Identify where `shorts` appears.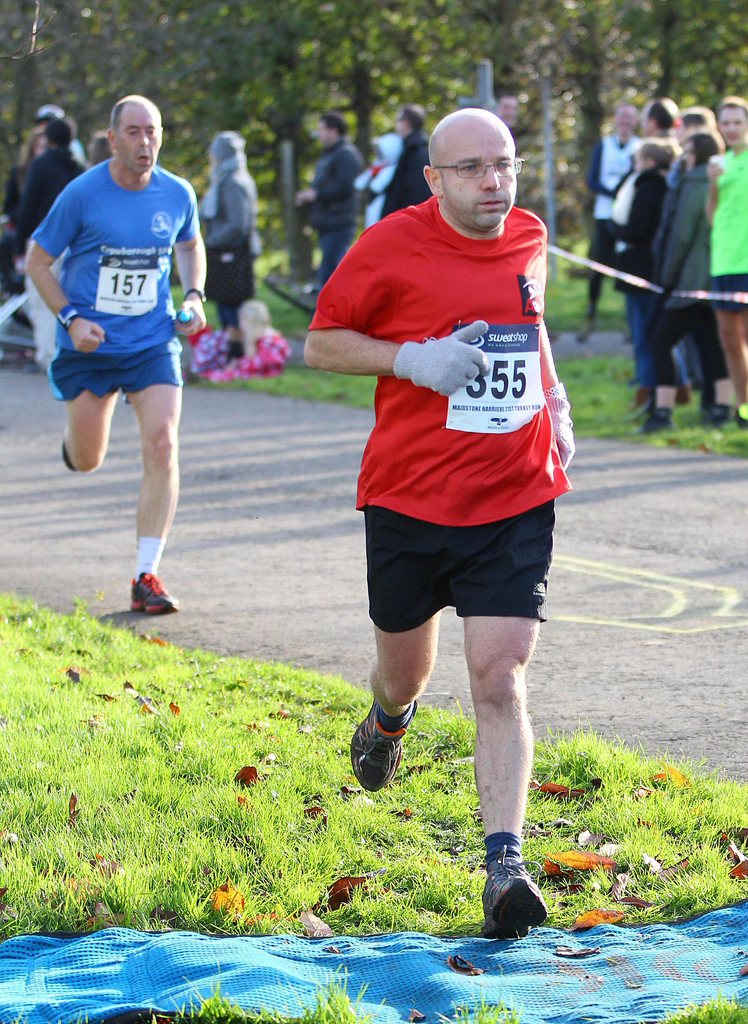
Appears at (x1=630, y1=295, x2=735, y2=398).
